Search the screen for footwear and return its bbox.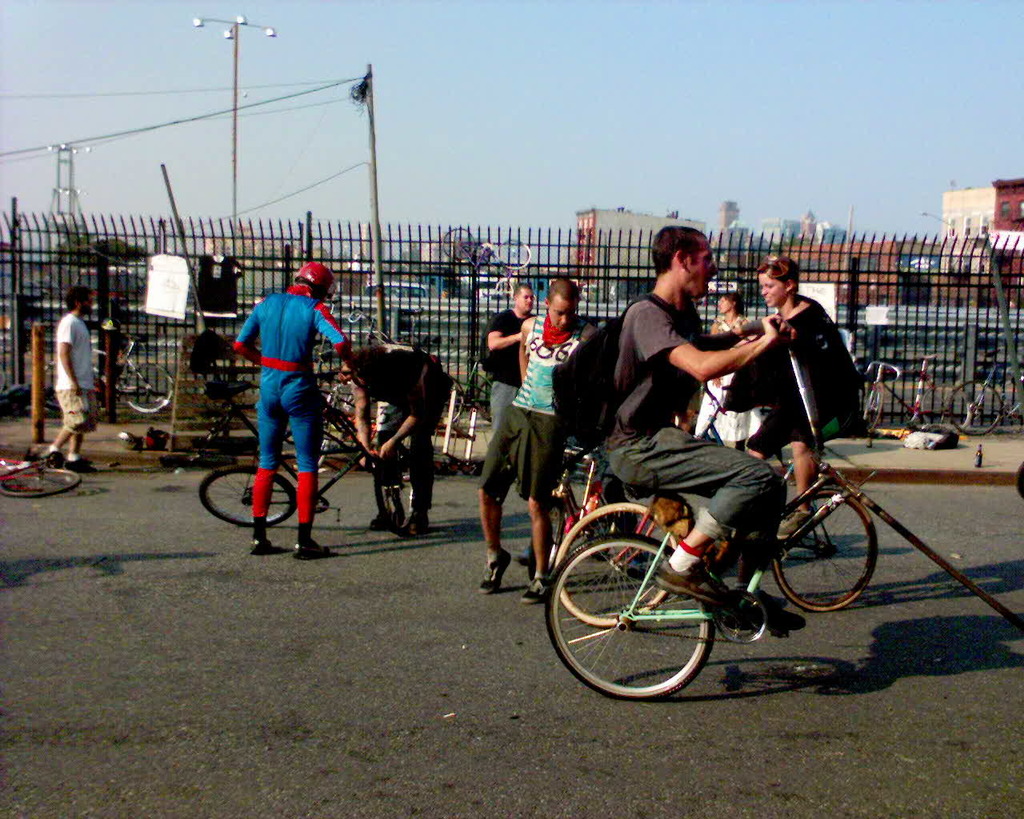
Found: <region>652, 555, 723, 610</region>.
